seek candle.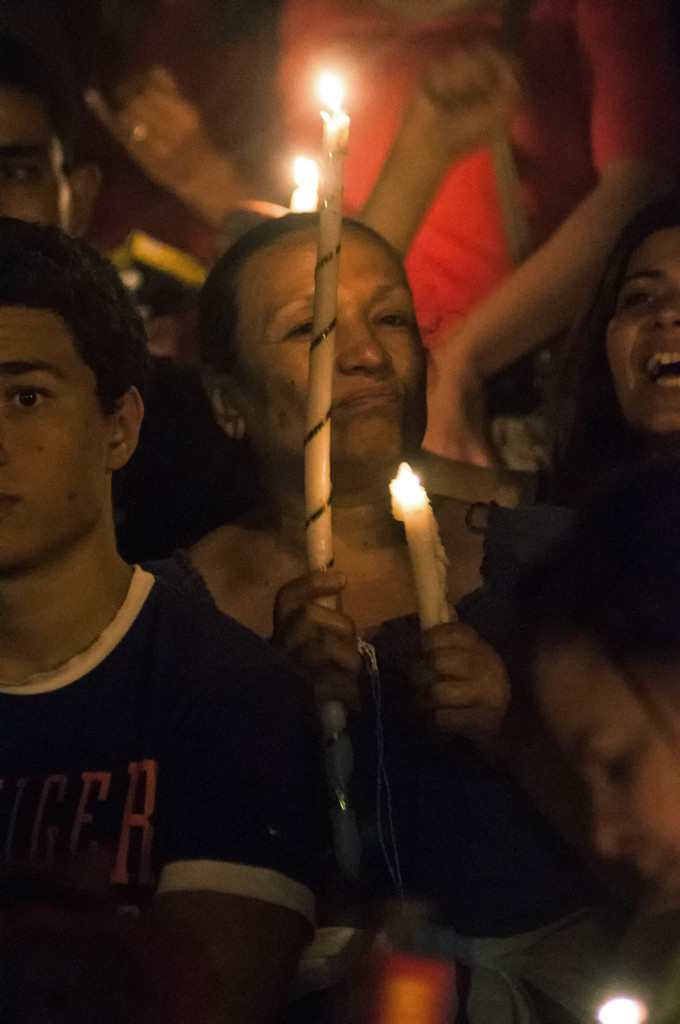
bbox=(392, 461, 457, 638).
